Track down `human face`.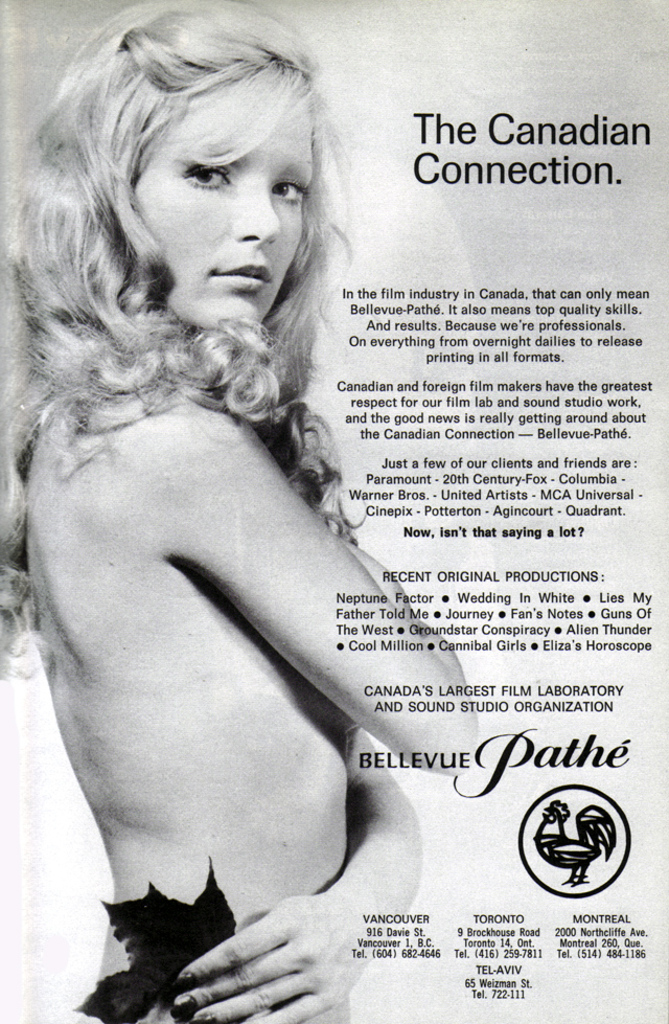
Tracked to [left=120, top=60, right=322, bottom=339].
